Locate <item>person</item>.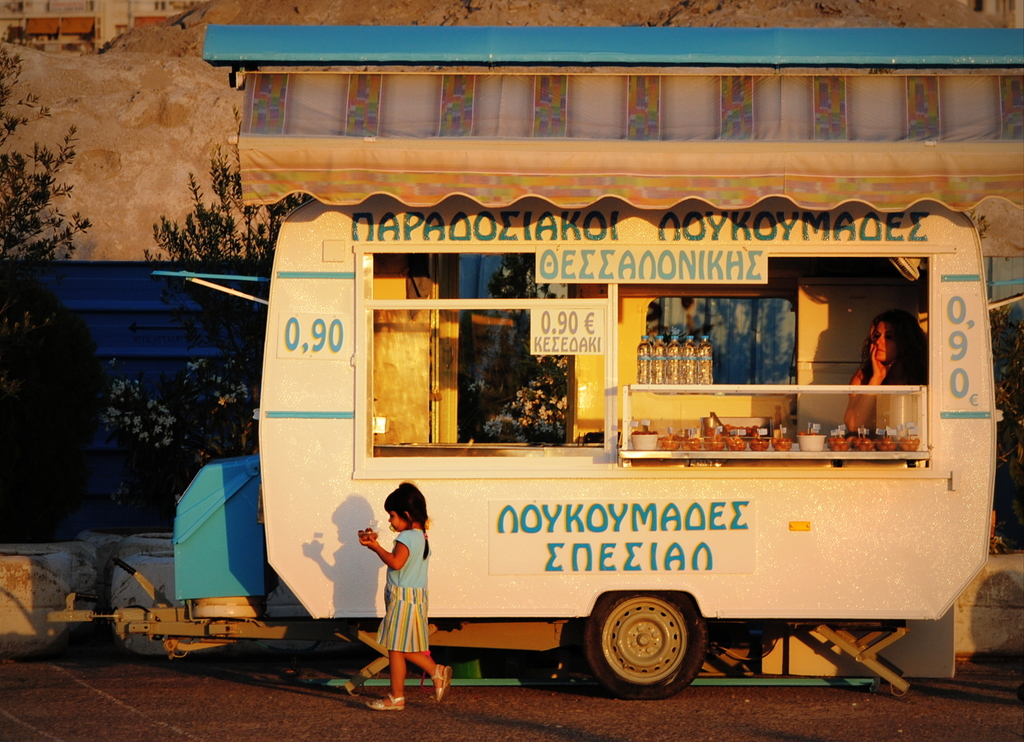
Bounding box: <region>353, 483, 433, 697</region>.
